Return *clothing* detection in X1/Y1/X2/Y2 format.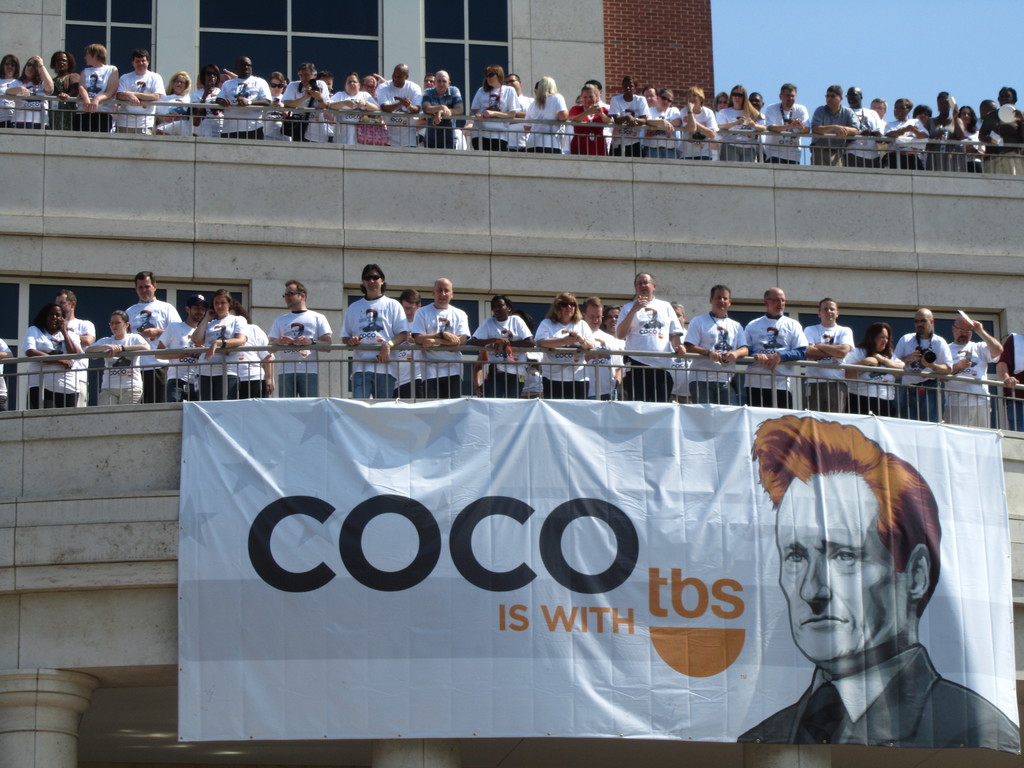
6/75/51/129.
